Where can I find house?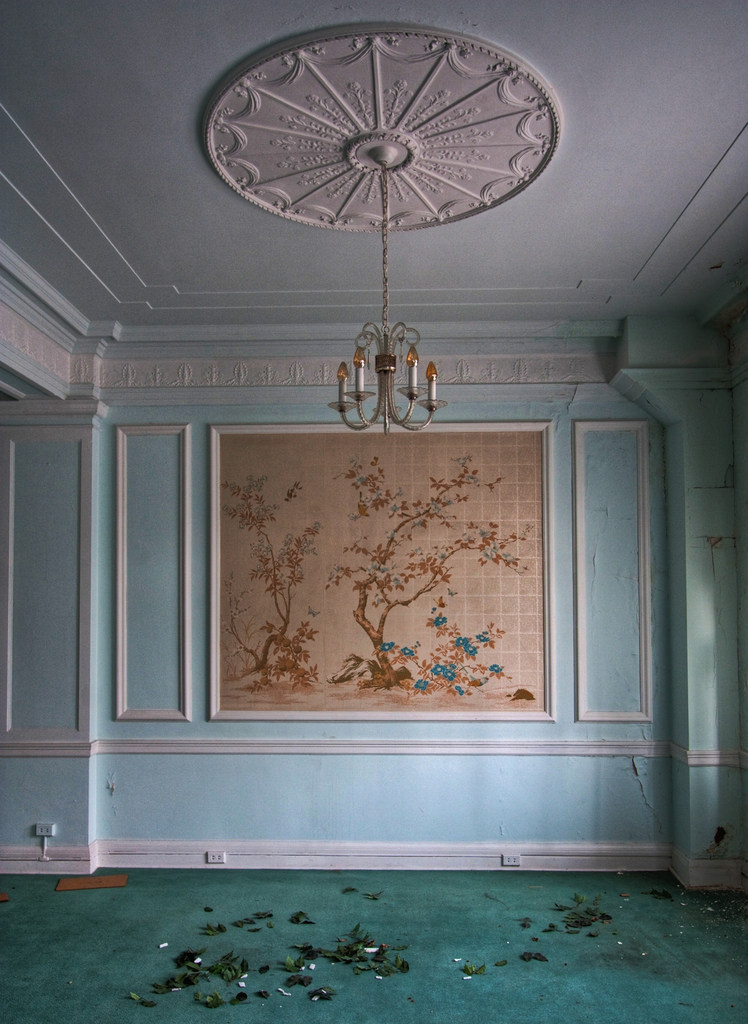
You can find it at [x1=0, y1=15, x2=747, y2=867].
